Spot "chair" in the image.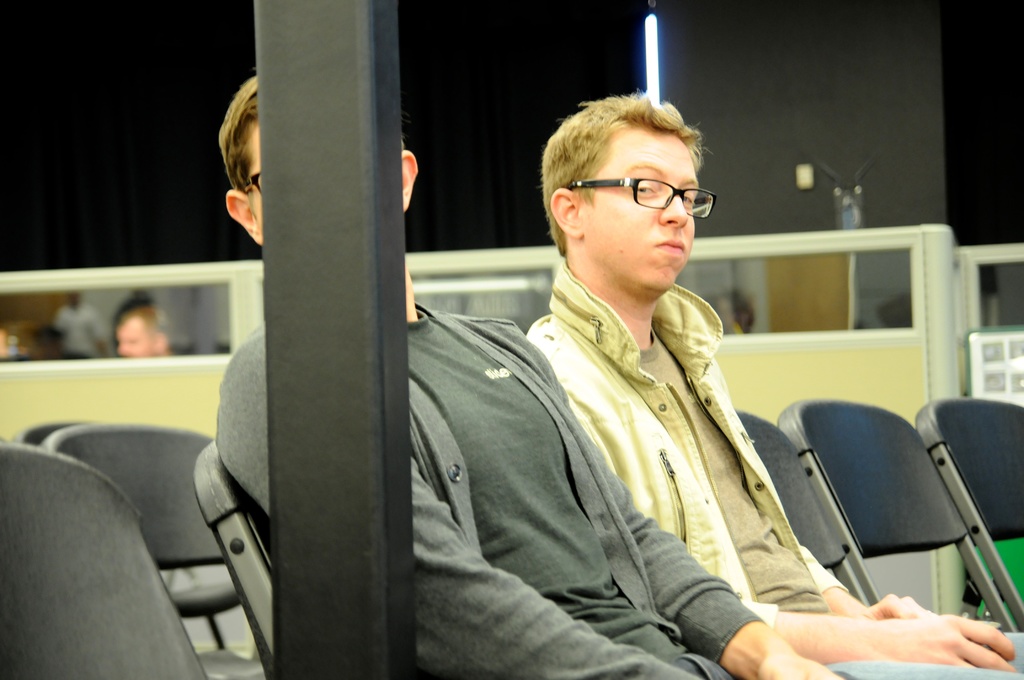
"chair" found at 775:394:1023:632.
